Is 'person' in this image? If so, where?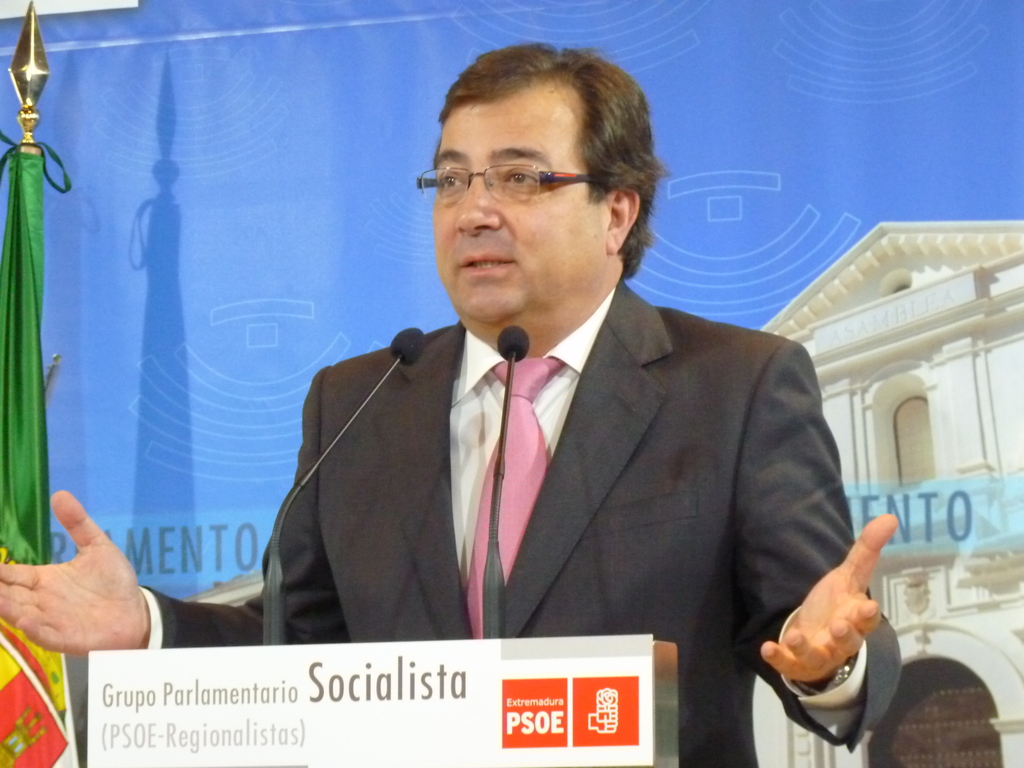
Yes, at 0, 42, 904, 767.
